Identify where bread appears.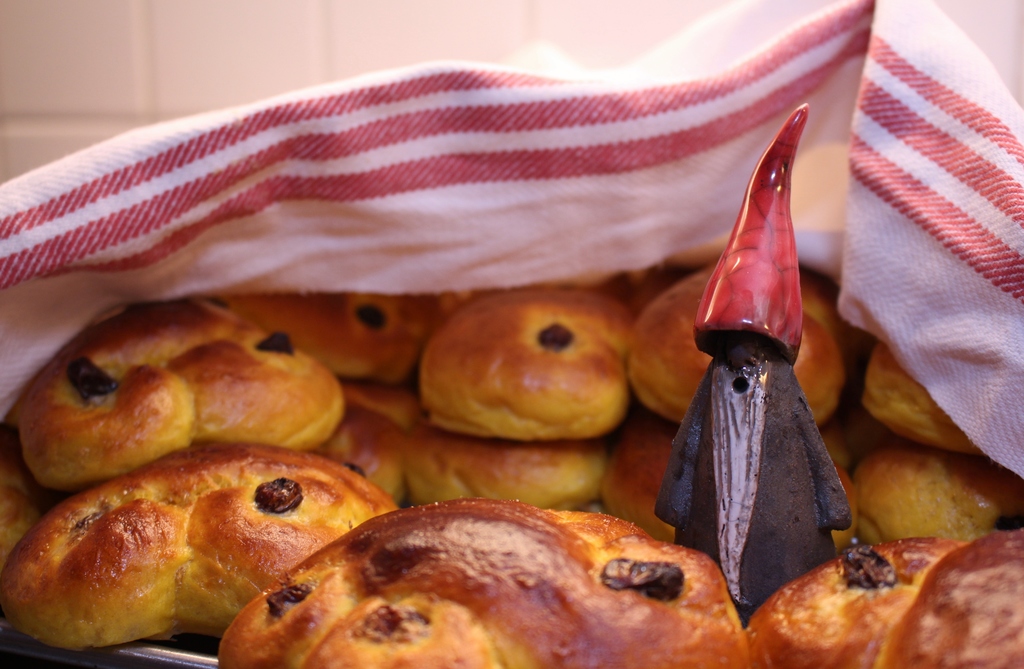
Appears at bbox(876, 522, 1023, 668).
